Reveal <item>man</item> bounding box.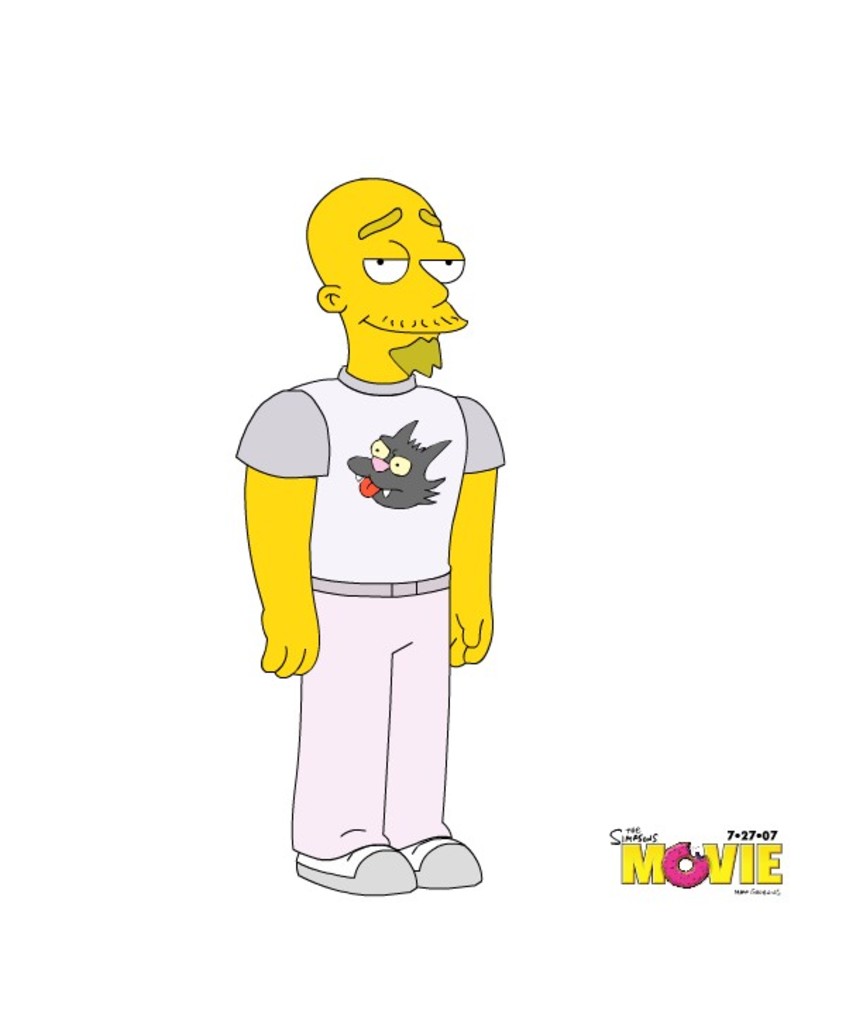
Revealed: <bbox>240, 214, 522, 889</bbox>.
